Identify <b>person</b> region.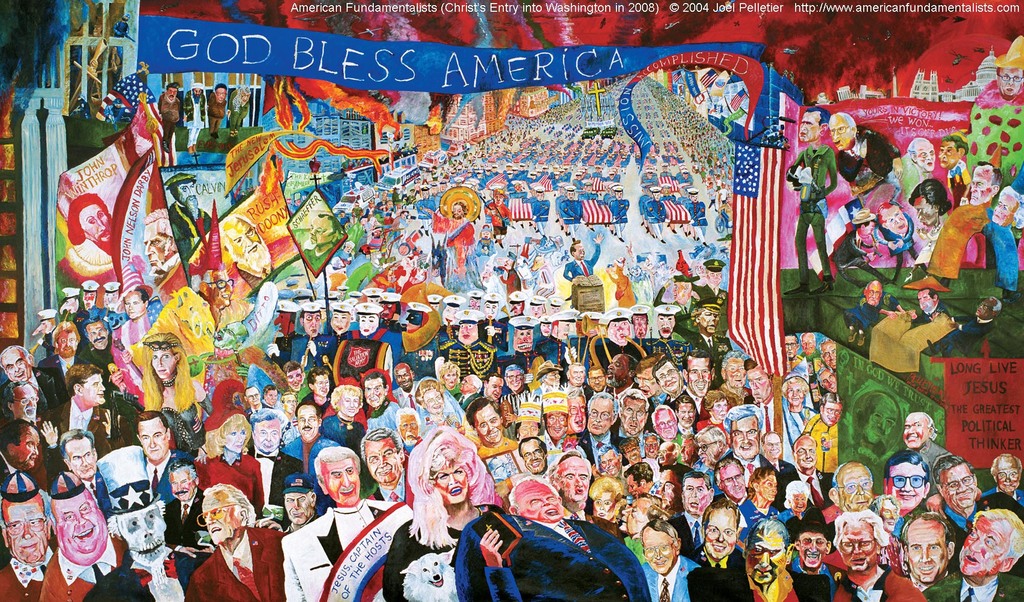
Region: detection(617, 492, 675, 562).
